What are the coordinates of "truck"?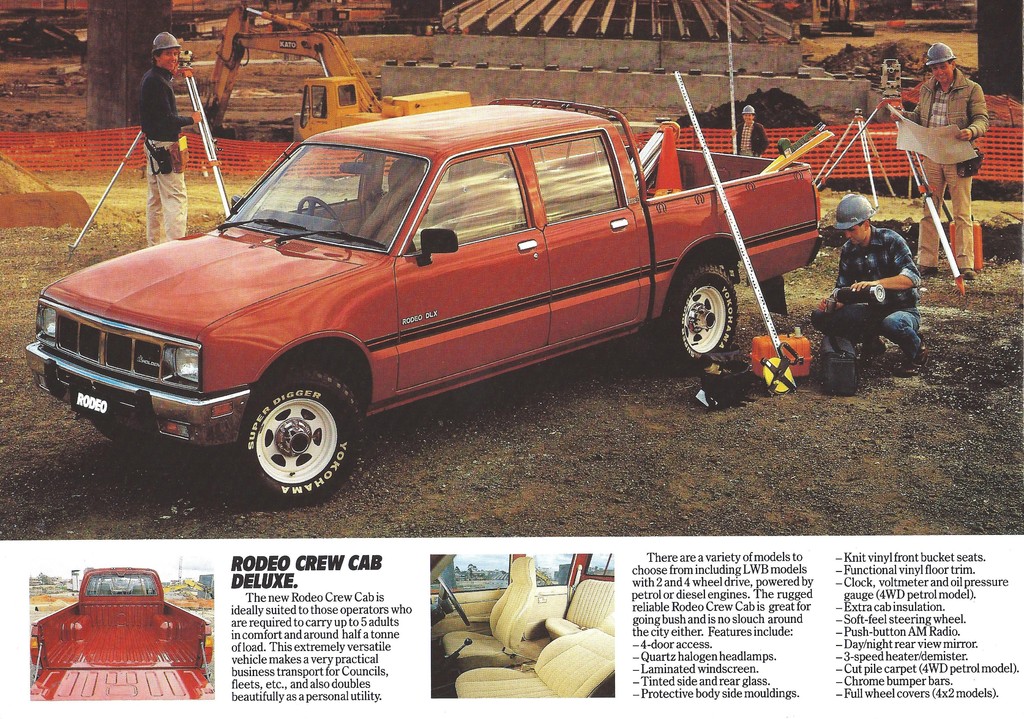
[left=28, top=564, right=209, bottom=703].
